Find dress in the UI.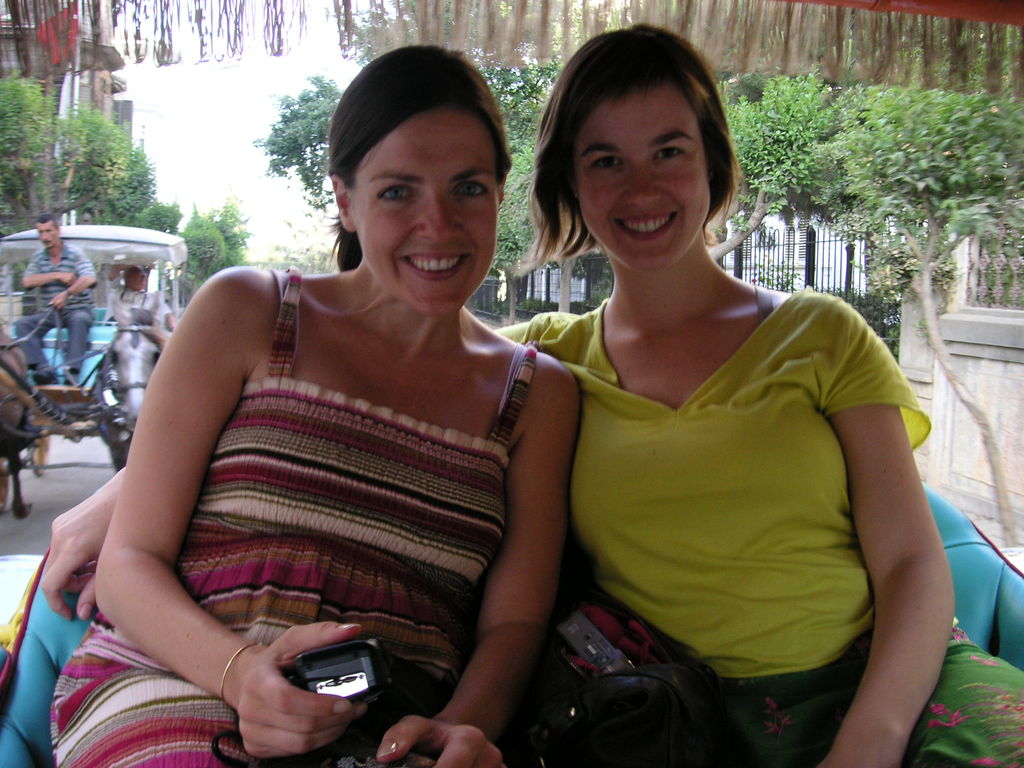
UI element at region(54, 261, 538, 767).
